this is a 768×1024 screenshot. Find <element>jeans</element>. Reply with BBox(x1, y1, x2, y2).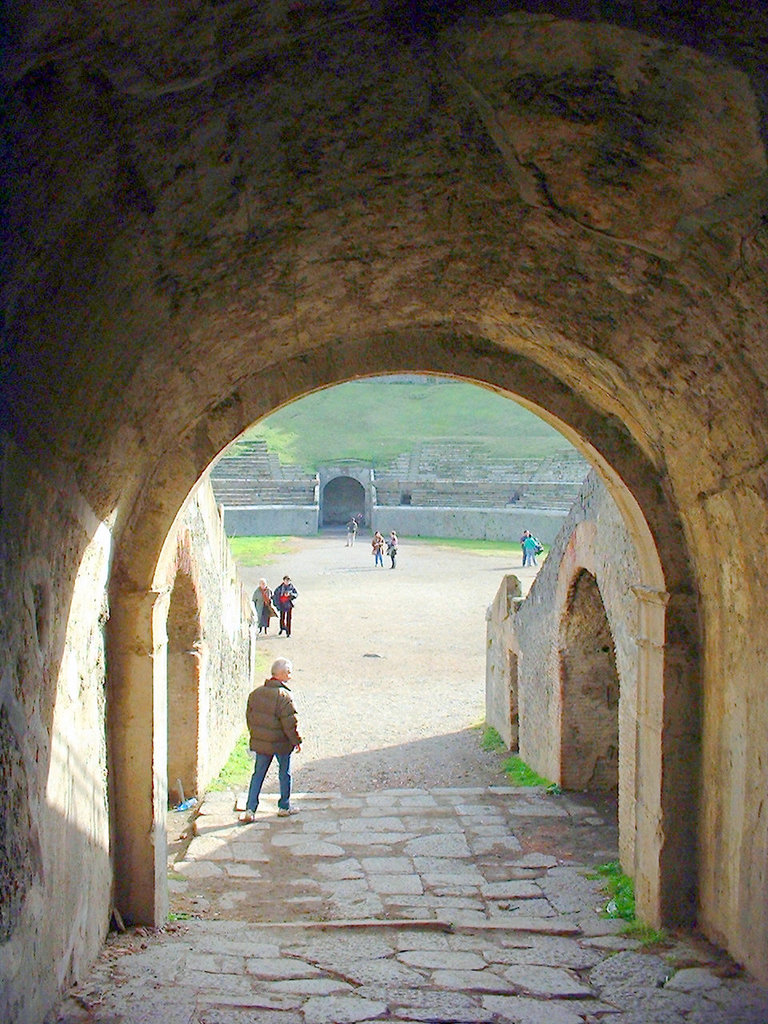
BBox(234, 749, 312, 818).
